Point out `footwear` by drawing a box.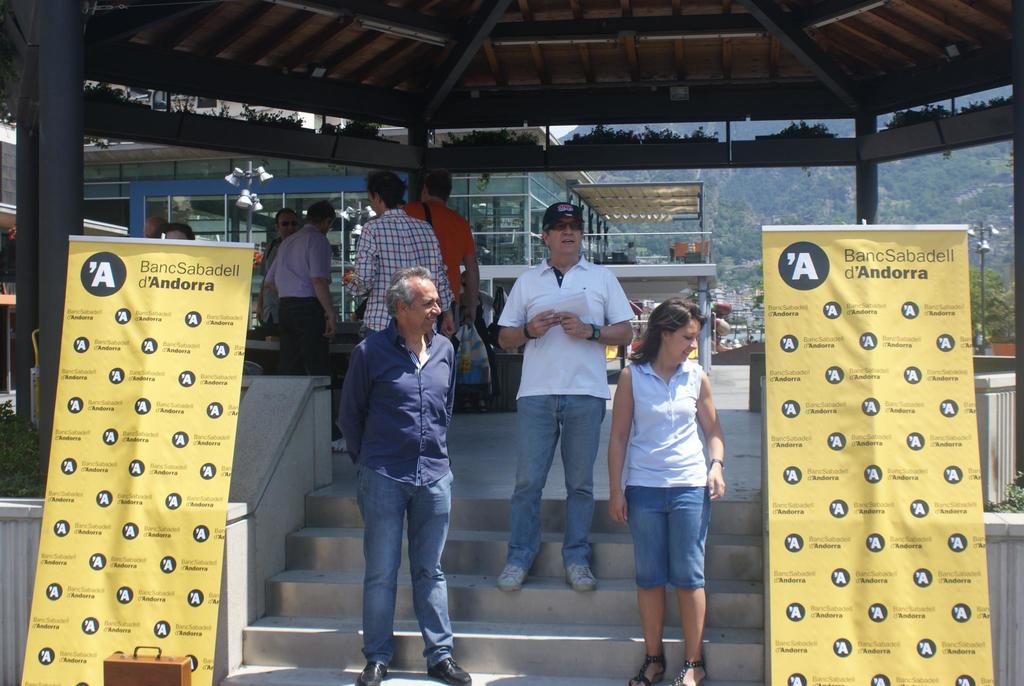
box=[570, 562, 594, 591].
